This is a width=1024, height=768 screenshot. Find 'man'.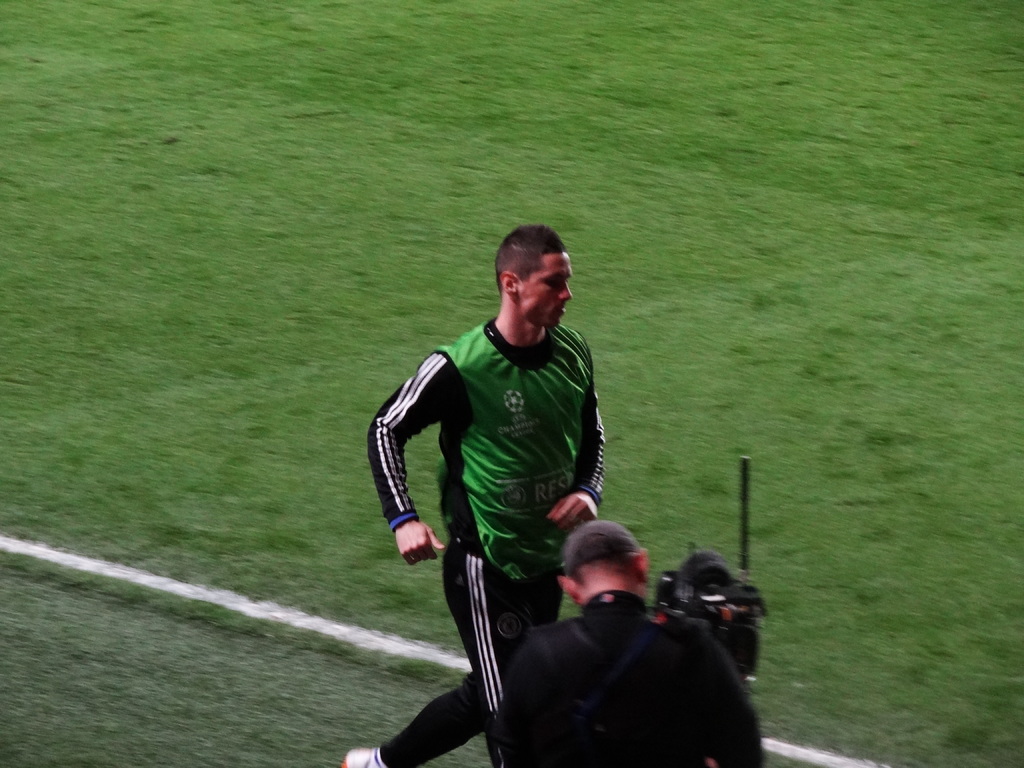
Bounding box: [left=373, top=248, right=644, bottom=732].
